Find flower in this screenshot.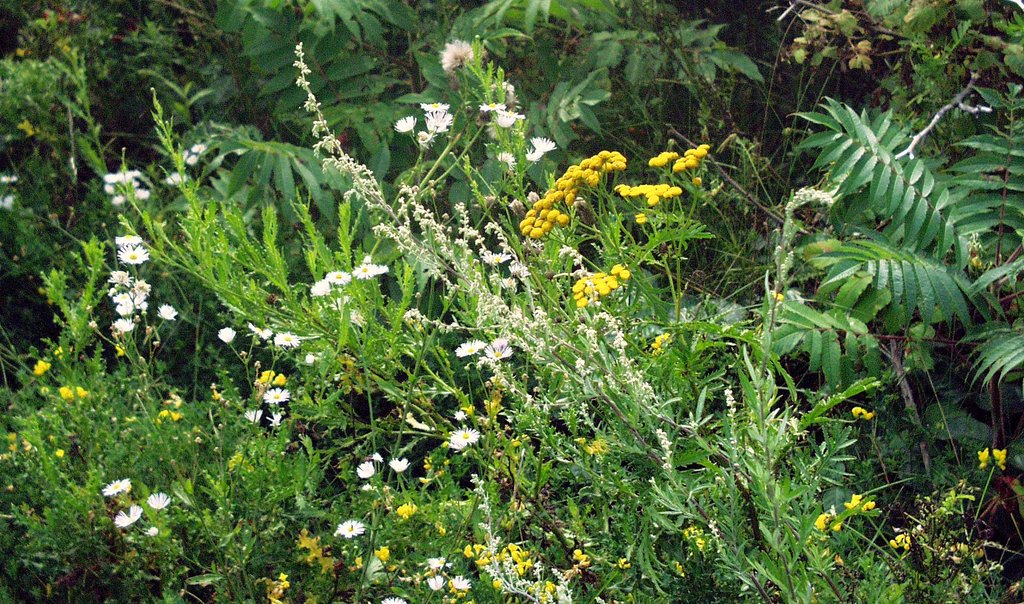
The bounding box for flower is region(389, 456, 406, 472).
